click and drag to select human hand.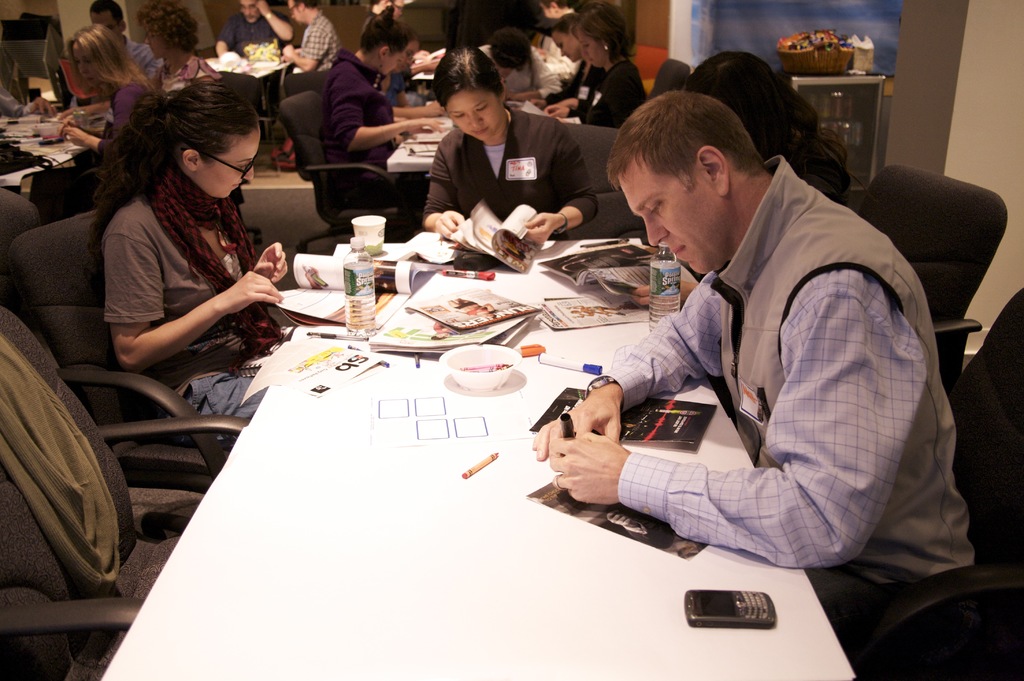
Selection: pyautogui.locateOnScreen(58, 103, 85, 124).
